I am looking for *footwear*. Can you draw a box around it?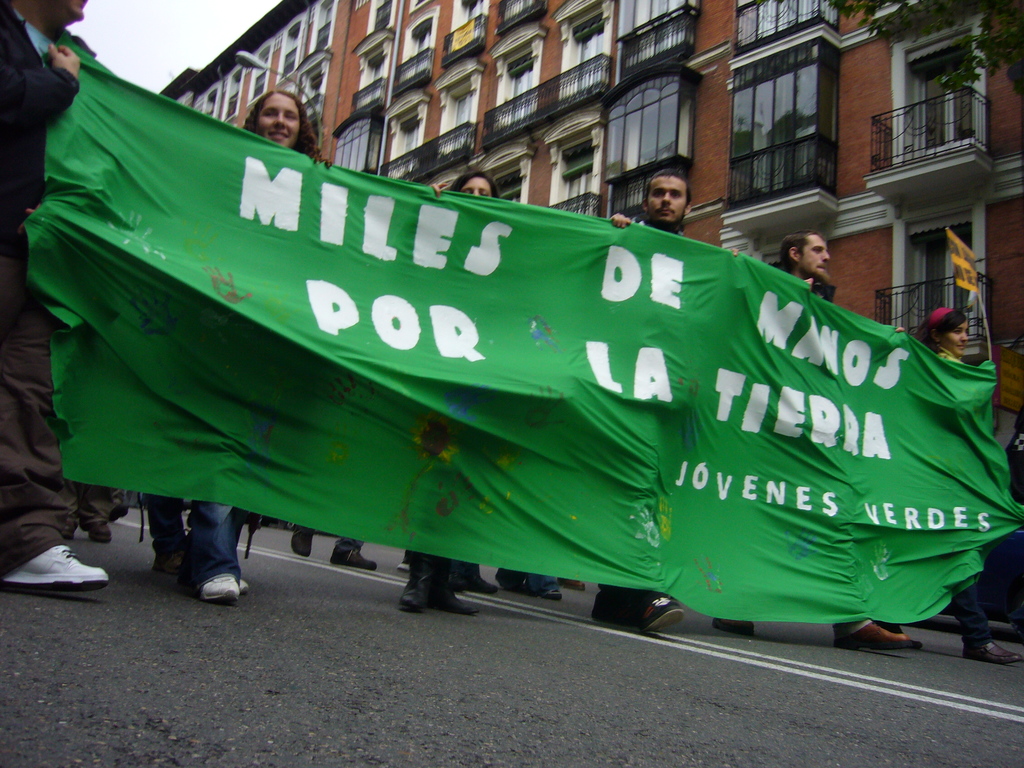
Sure, the bounding box is <box>457,569,499,593</box>.
